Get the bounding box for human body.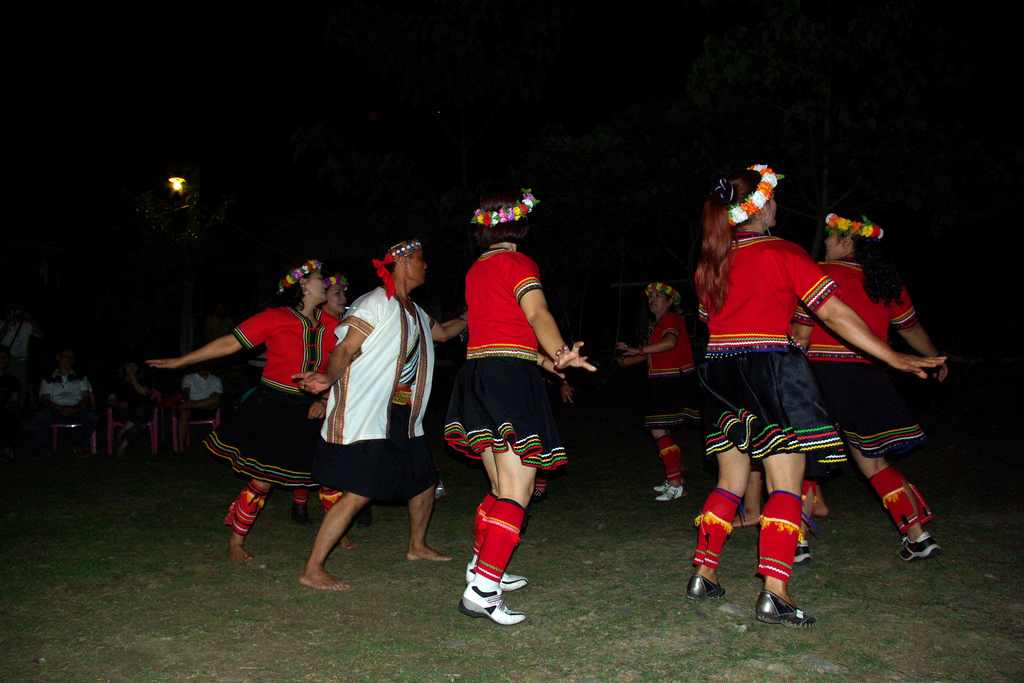
box=[292, 243, 467, 593].
